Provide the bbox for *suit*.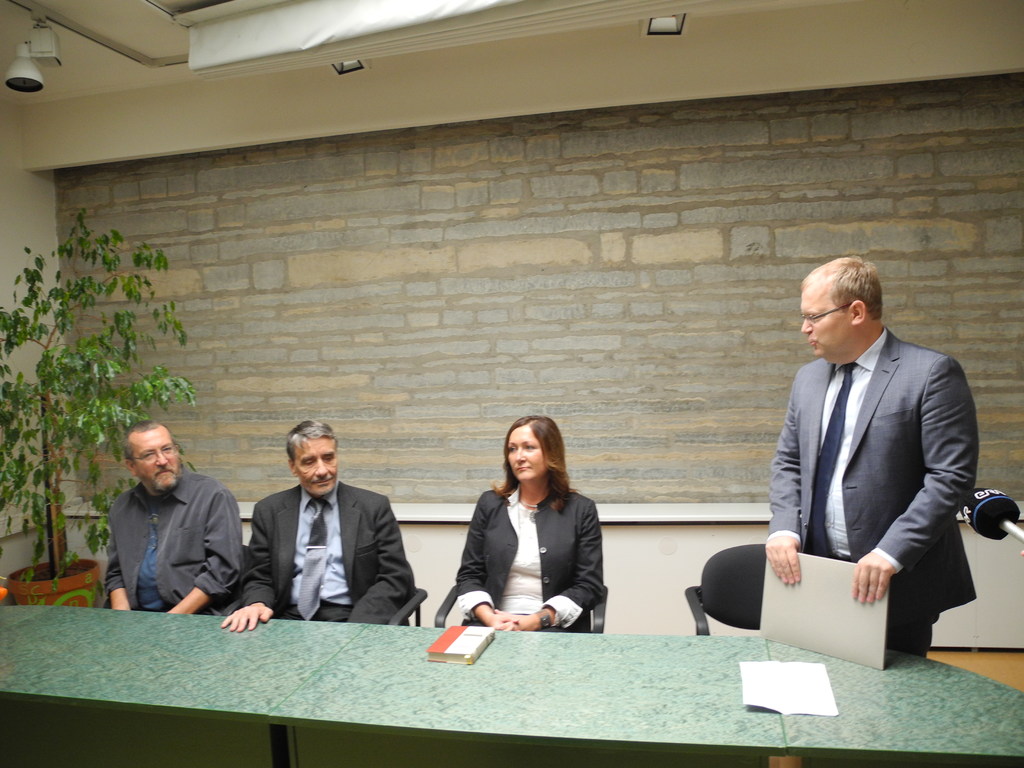
Rect(244, 429, 406, 638).
